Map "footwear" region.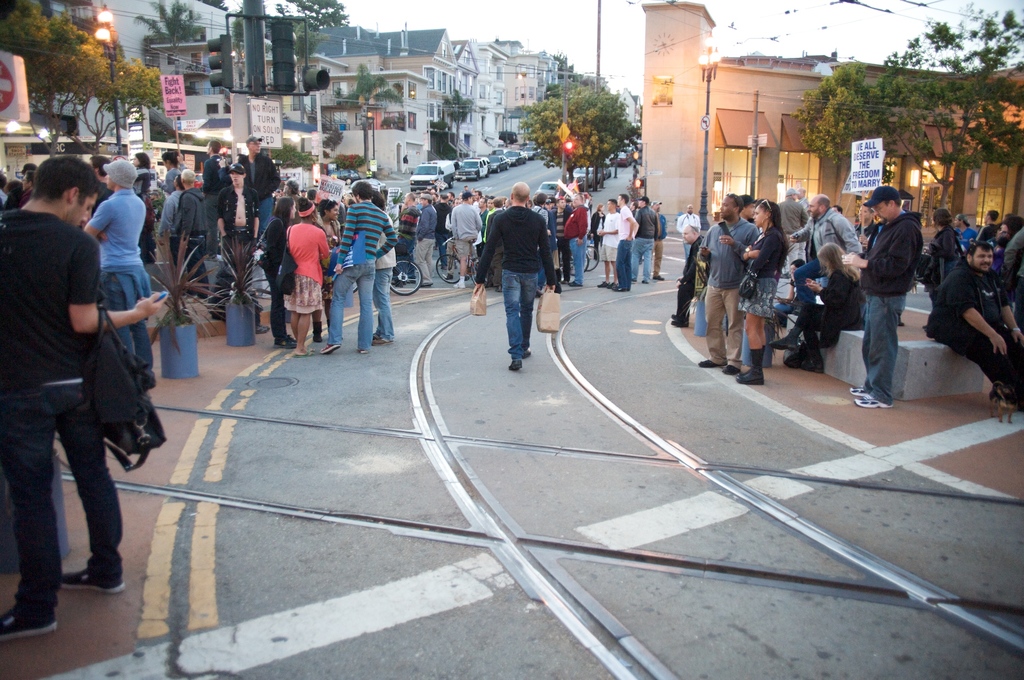
Mapped to [left=371, top=336, right=394, bottom=344].
